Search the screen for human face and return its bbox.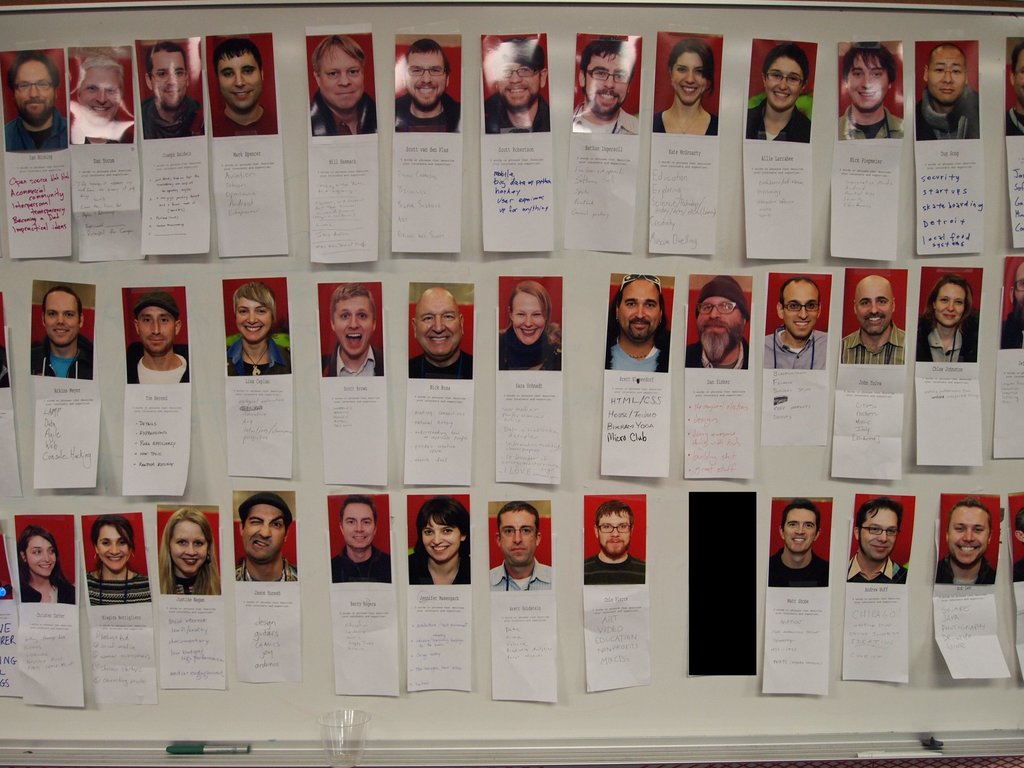
Found: x1=599 y1=511 x2=630 y2=558.
